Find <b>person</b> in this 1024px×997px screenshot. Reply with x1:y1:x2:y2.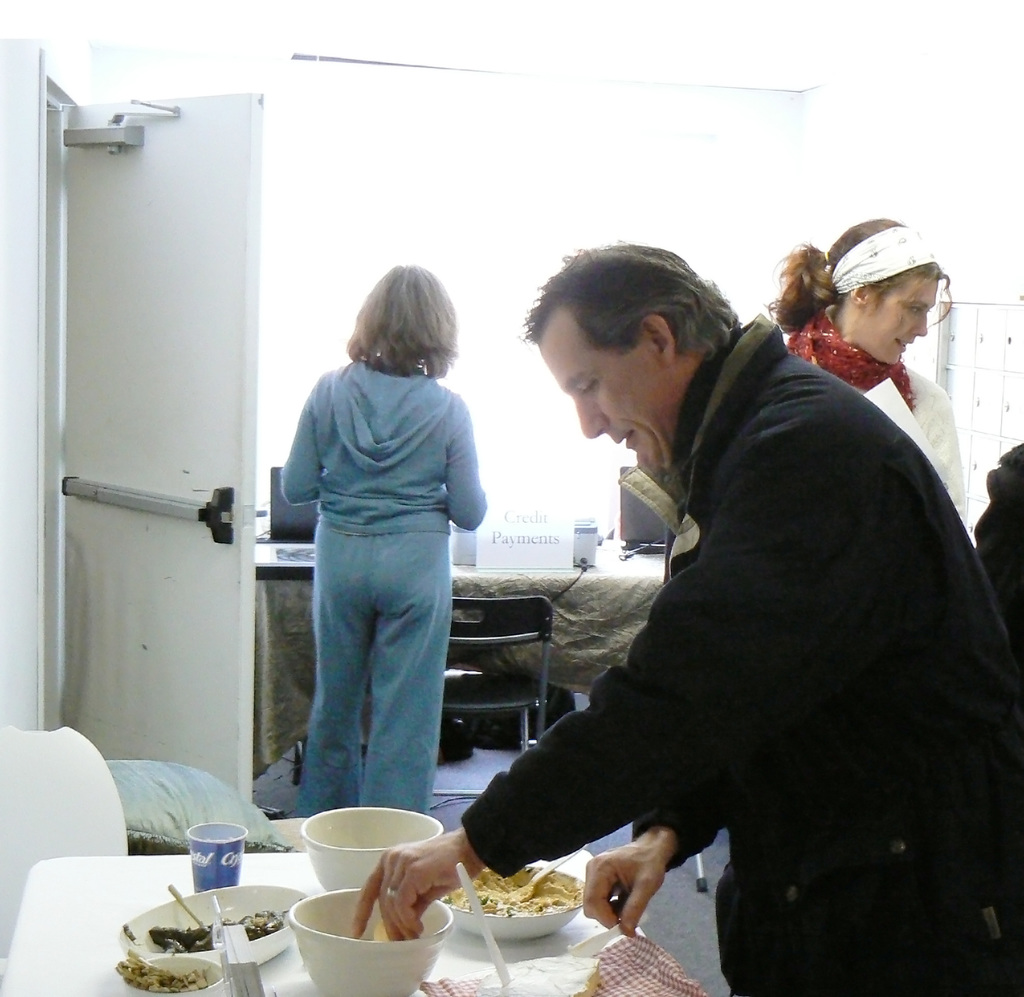
349:241:1023:996.
